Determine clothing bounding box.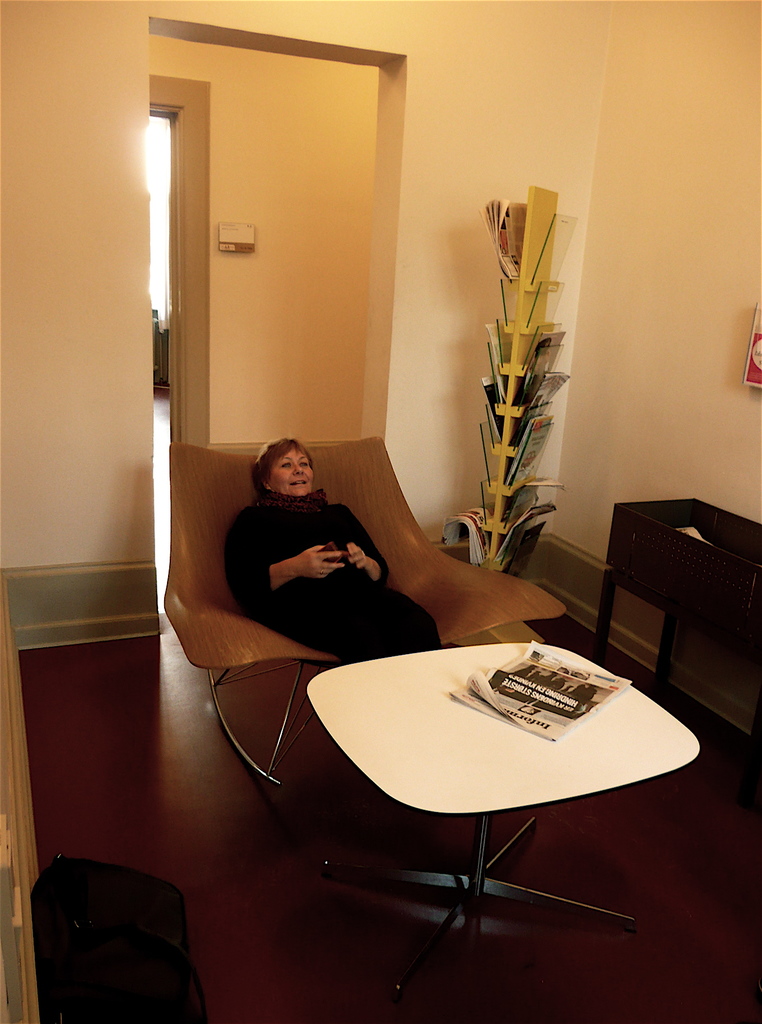
Determined: <region>217, 461, 446, 673</region>.
